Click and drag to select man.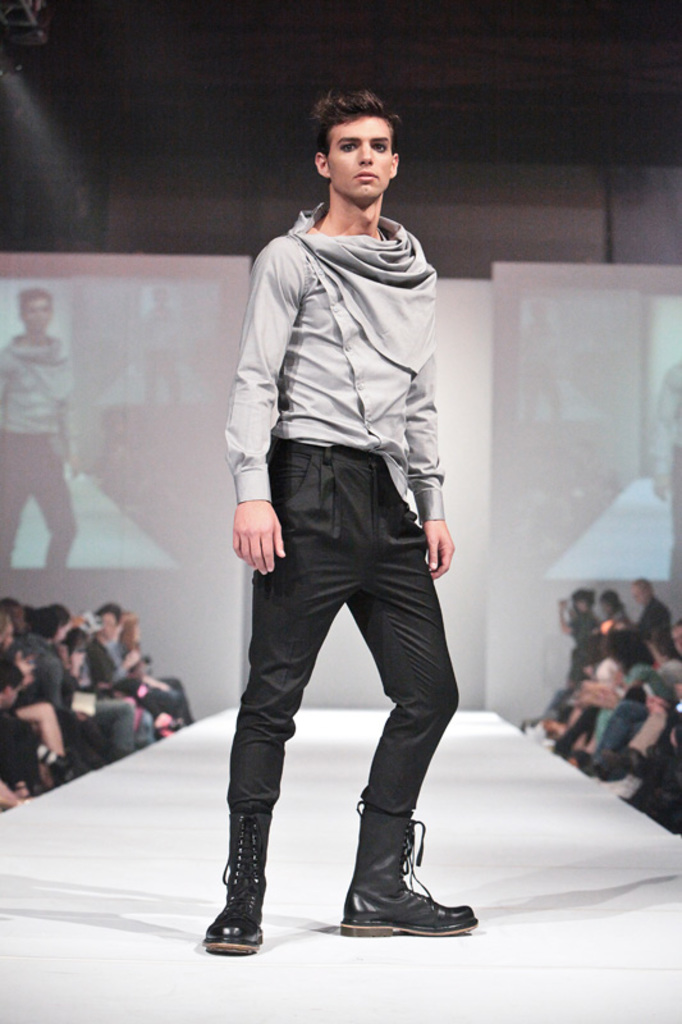
Selection: (x1=191, y1=64, x2=477, y2=955).
